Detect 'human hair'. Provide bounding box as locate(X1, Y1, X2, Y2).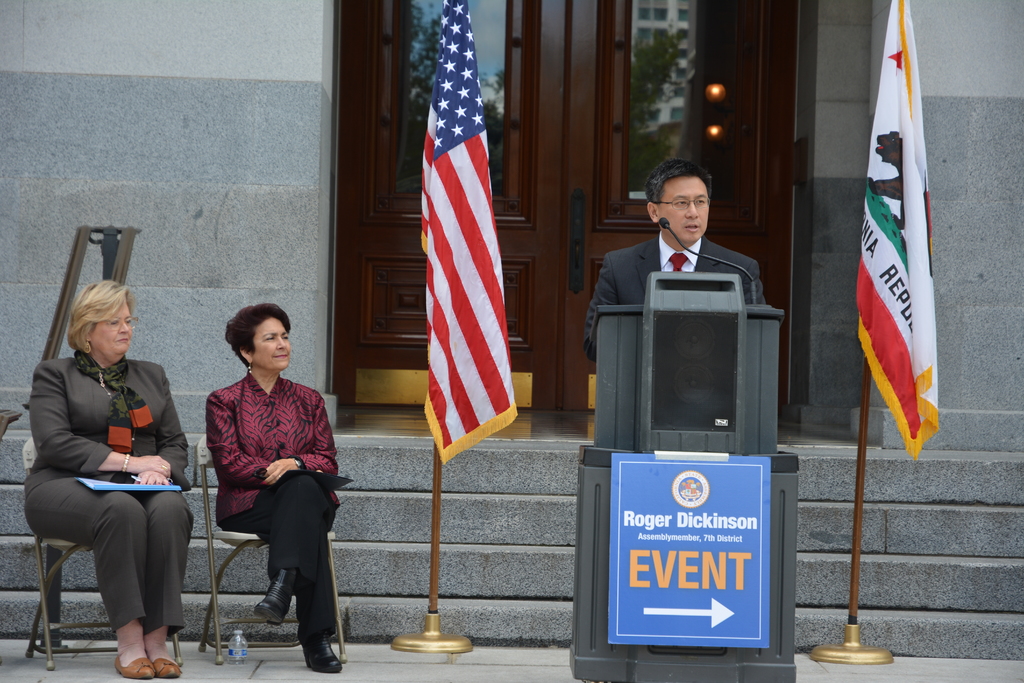
locate(64, 277, 136, 357).
